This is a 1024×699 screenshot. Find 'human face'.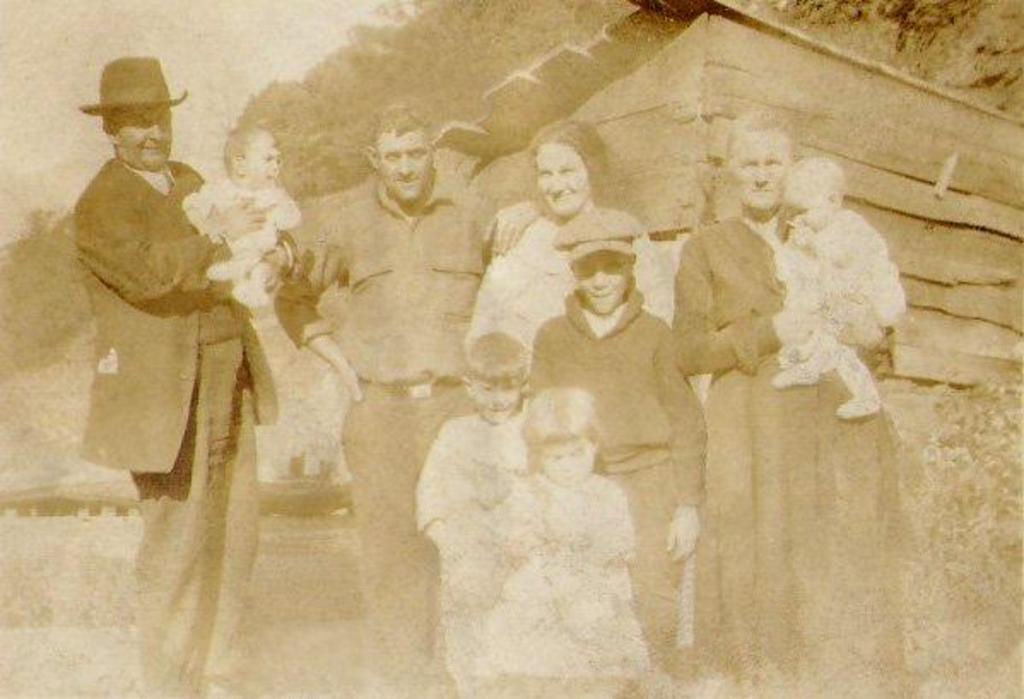
Bounding box: 537:138:586:217.
